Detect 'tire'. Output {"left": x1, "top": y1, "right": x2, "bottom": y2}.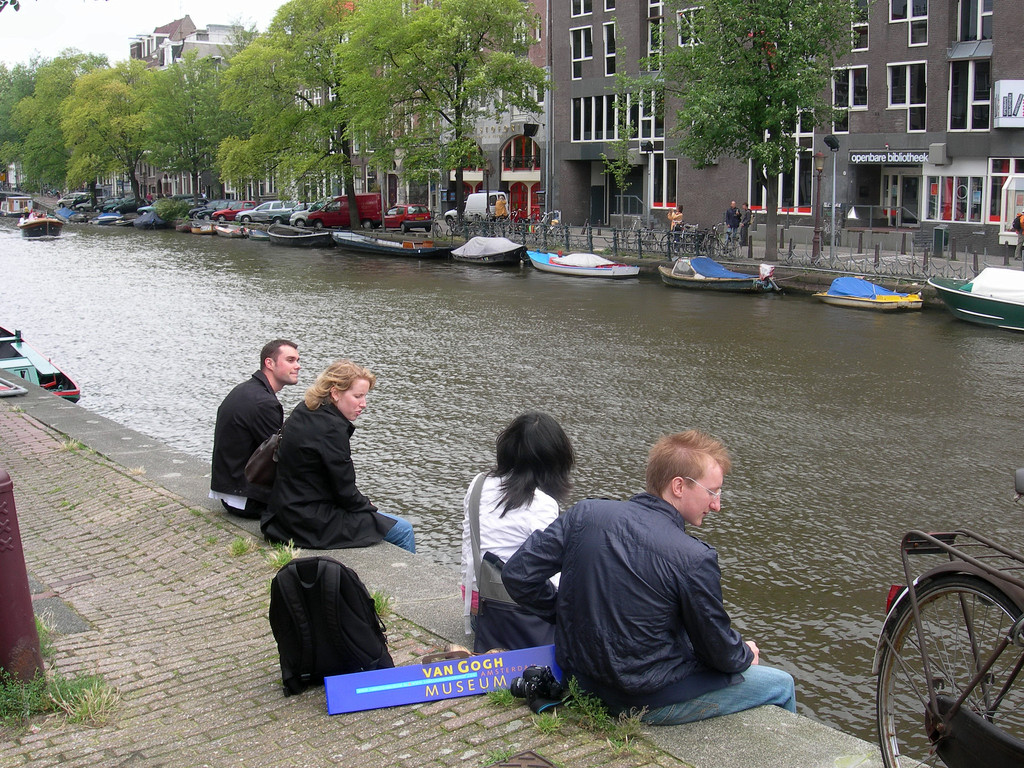
{"left": 398, "top": 219, "right": 412, "bottom": 233}.
